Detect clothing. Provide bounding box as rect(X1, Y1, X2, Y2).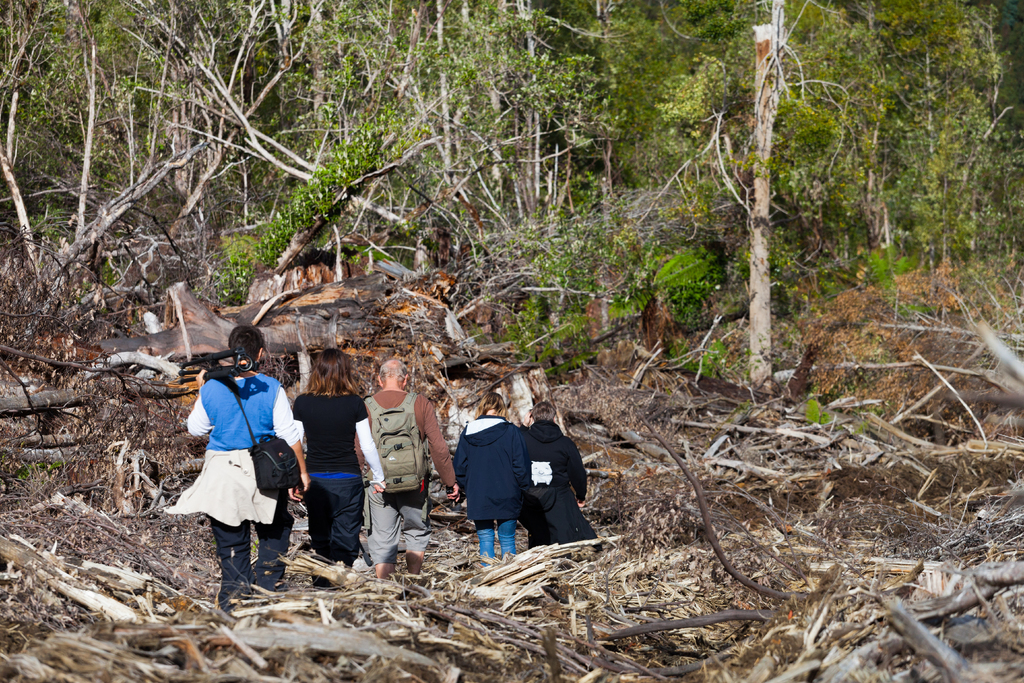
rect(453, 411, 525, 557).
